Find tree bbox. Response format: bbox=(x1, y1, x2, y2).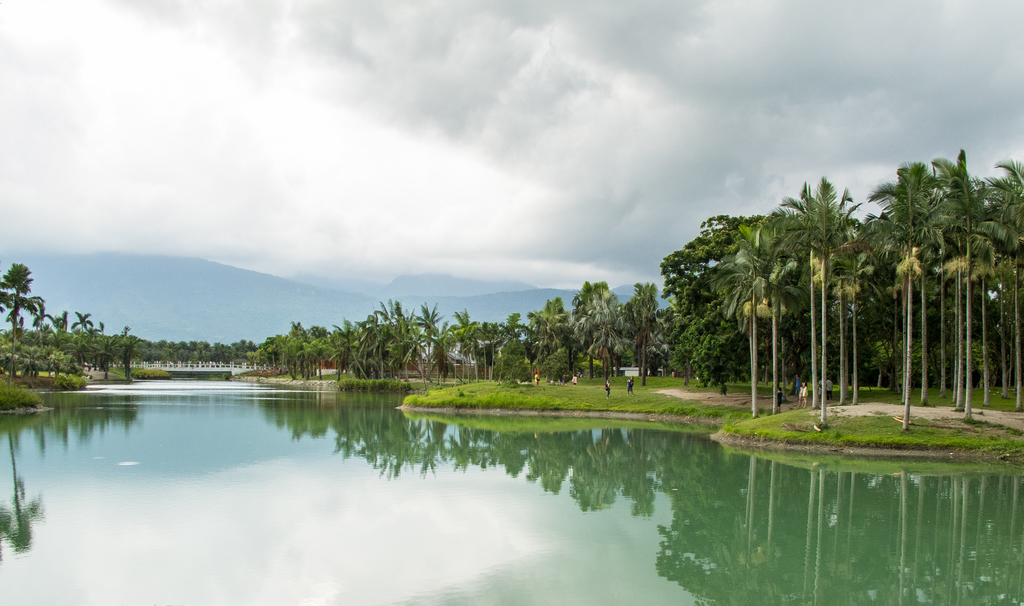
bbox=(13, 295, 60, 371).
